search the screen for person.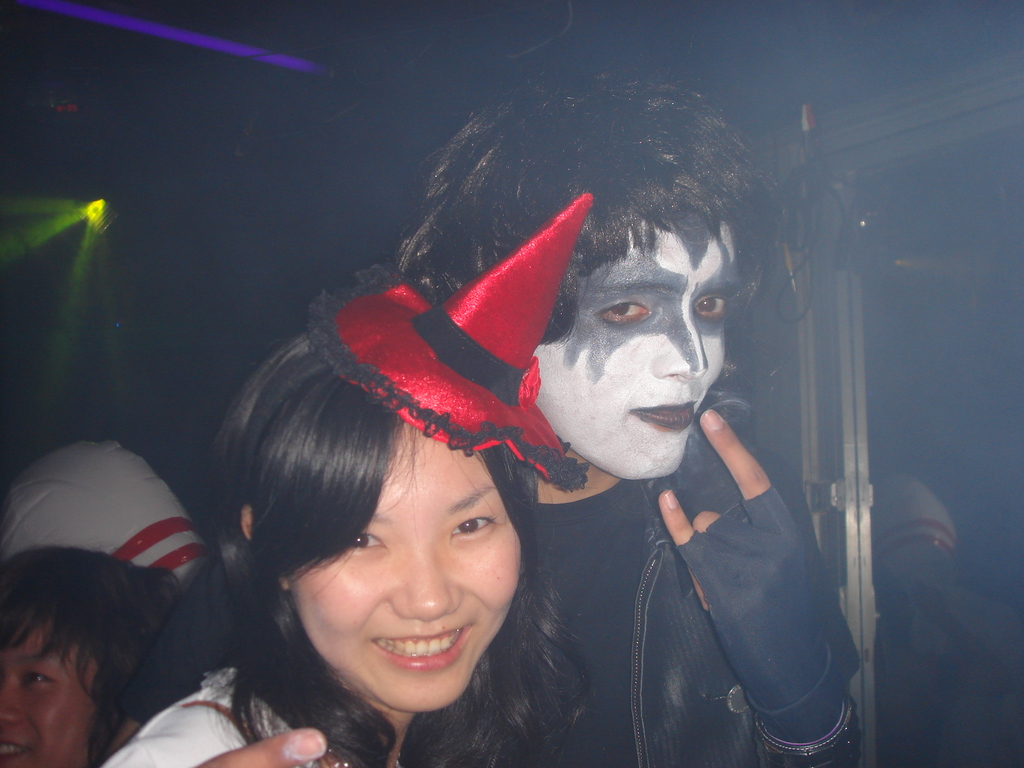
Found at crop(426, 106, 842, 748).
